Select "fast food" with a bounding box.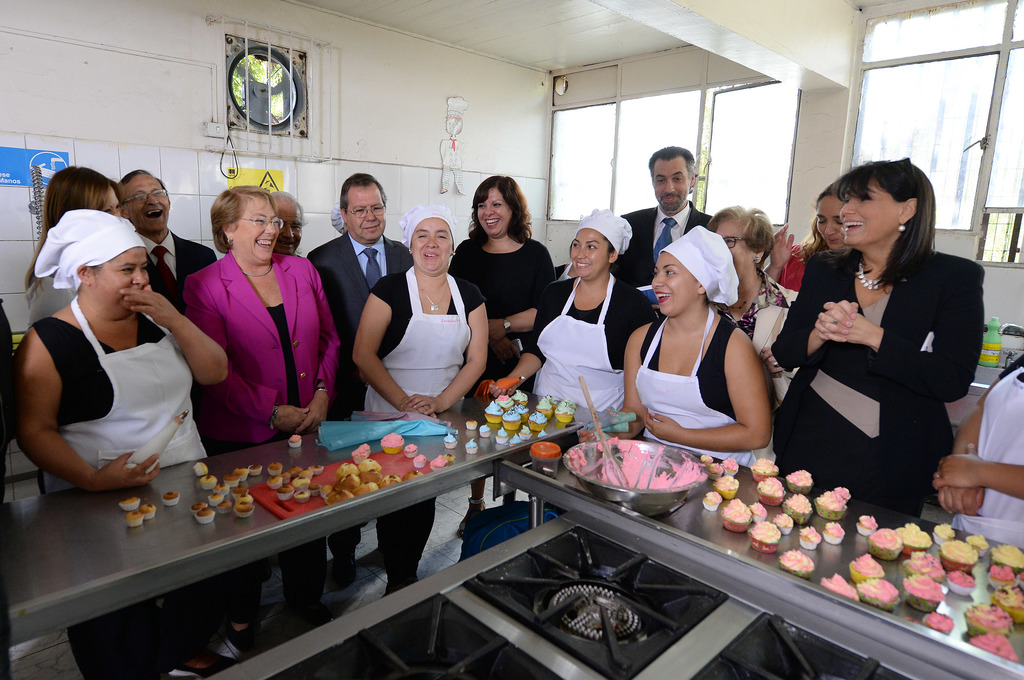
998/540/1023/575.
